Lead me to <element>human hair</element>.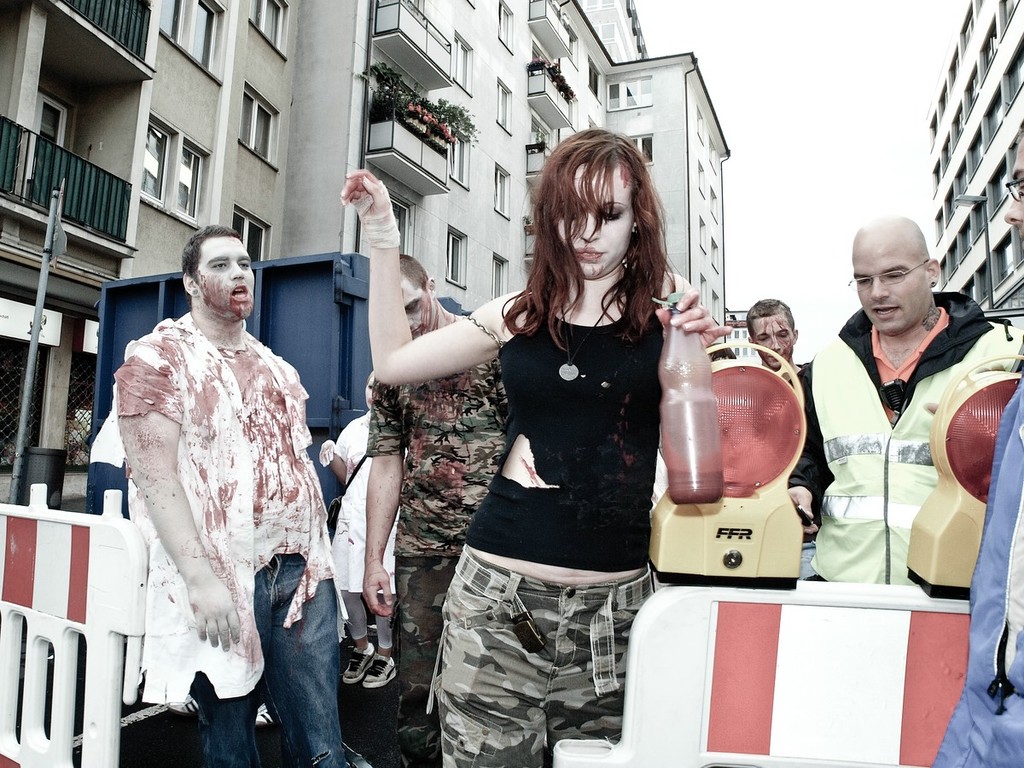
Lead to [399,252,427,289].
